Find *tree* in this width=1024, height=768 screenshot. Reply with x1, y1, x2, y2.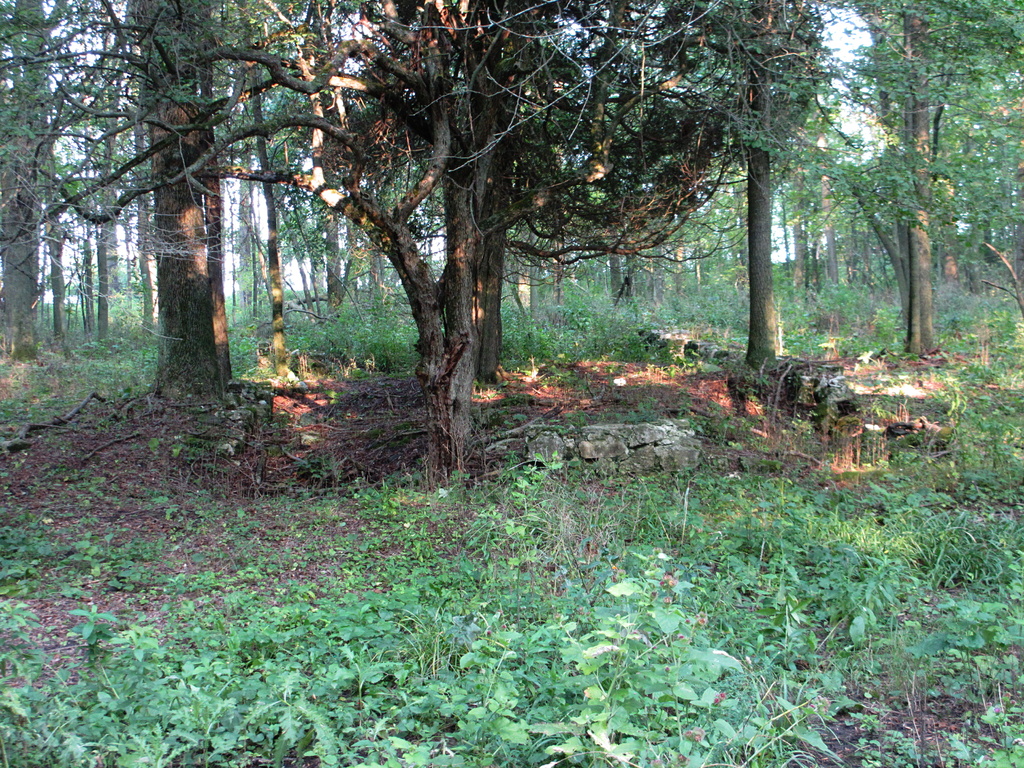
484, 0, 785, 387.
